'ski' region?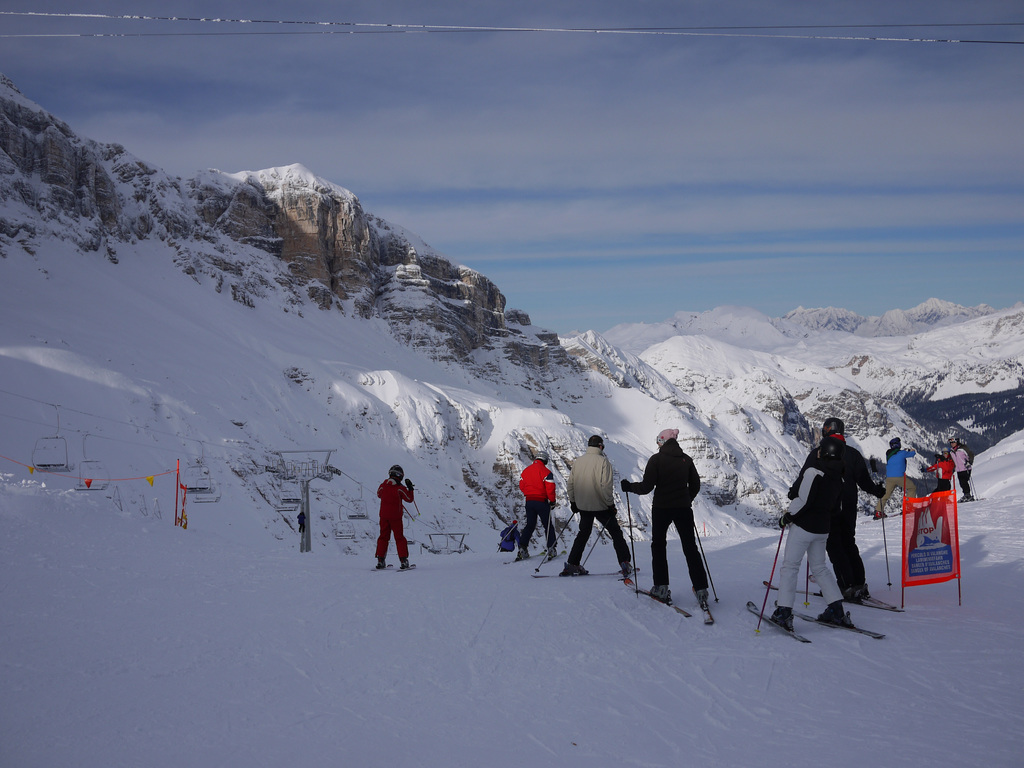
<bbox>395, 565, 416, 575</bbox>
